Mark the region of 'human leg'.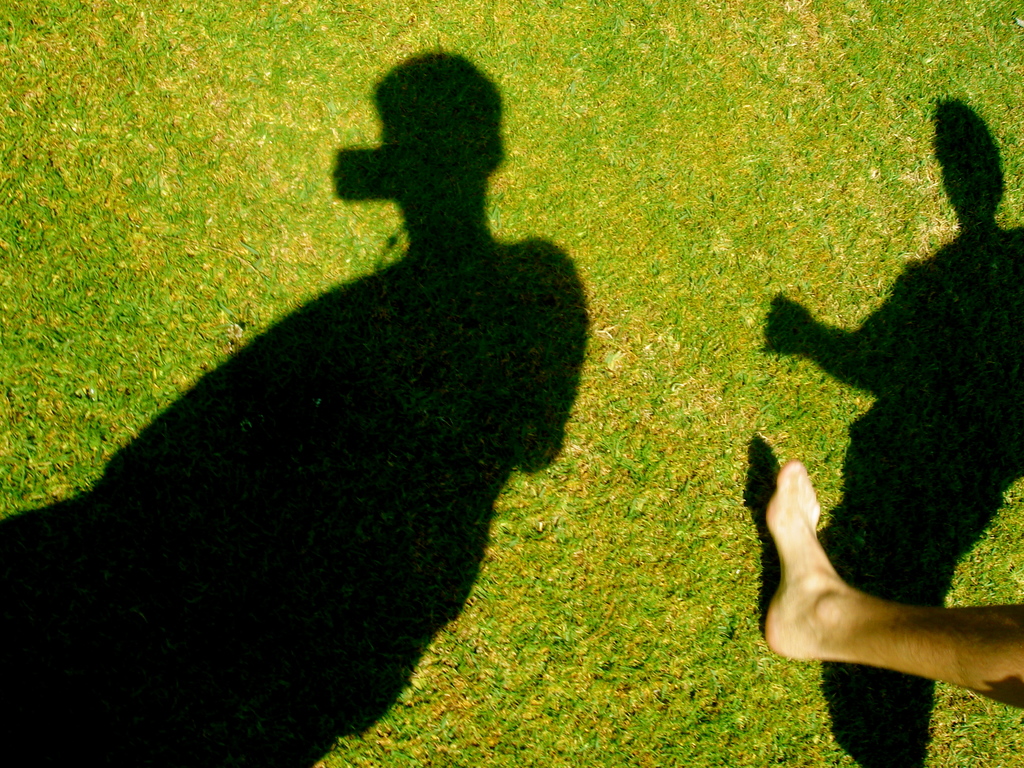
Region: 766,461,1023,709.
